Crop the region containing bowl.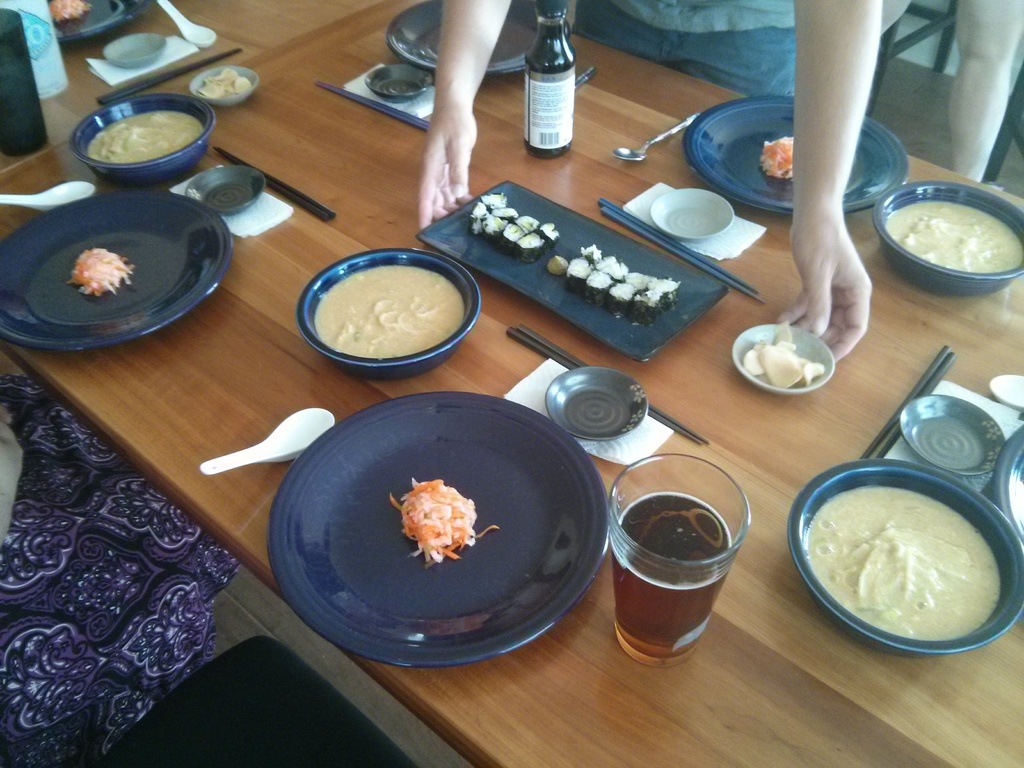
Crop region: 369/58/429/101.
